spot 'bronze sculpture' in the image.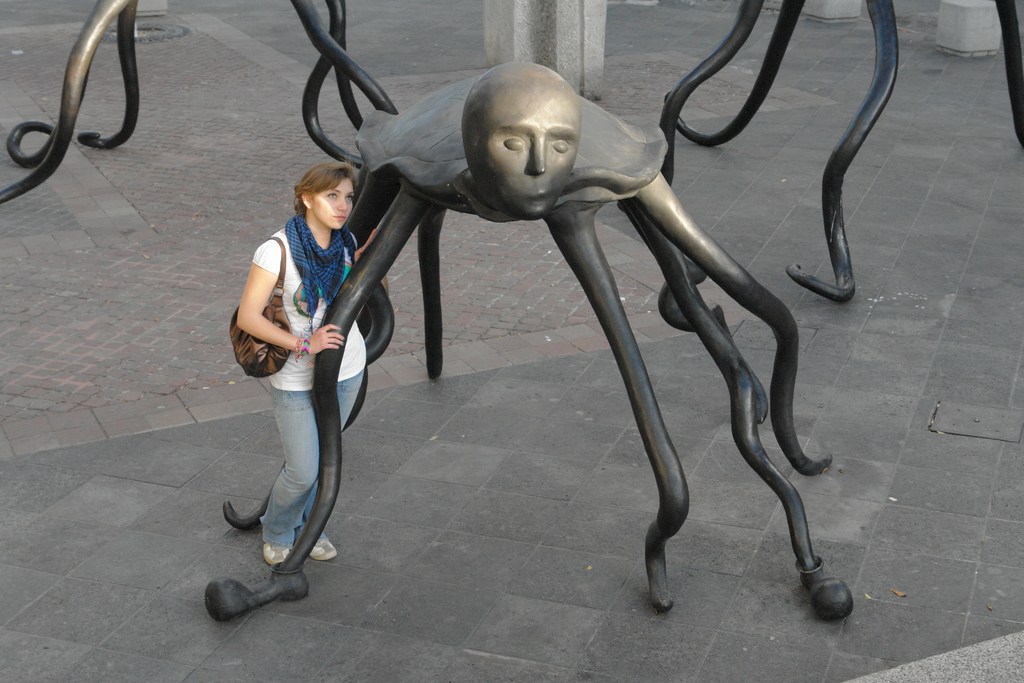
'bronze sculpture' found at select_region(236, 170, 387, 566).
